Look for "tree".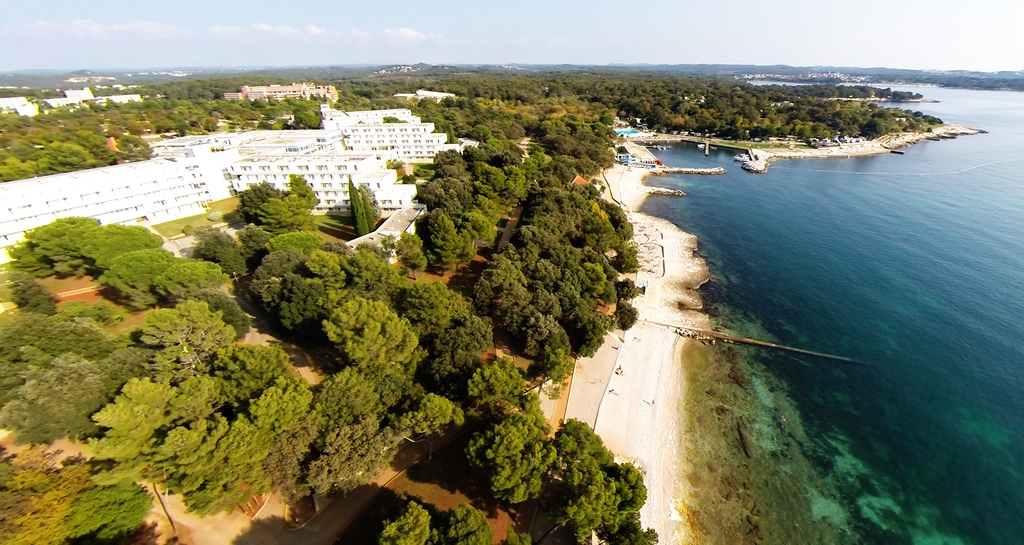
Found: <bbox>353, 189, 387, 235</bbox>.
